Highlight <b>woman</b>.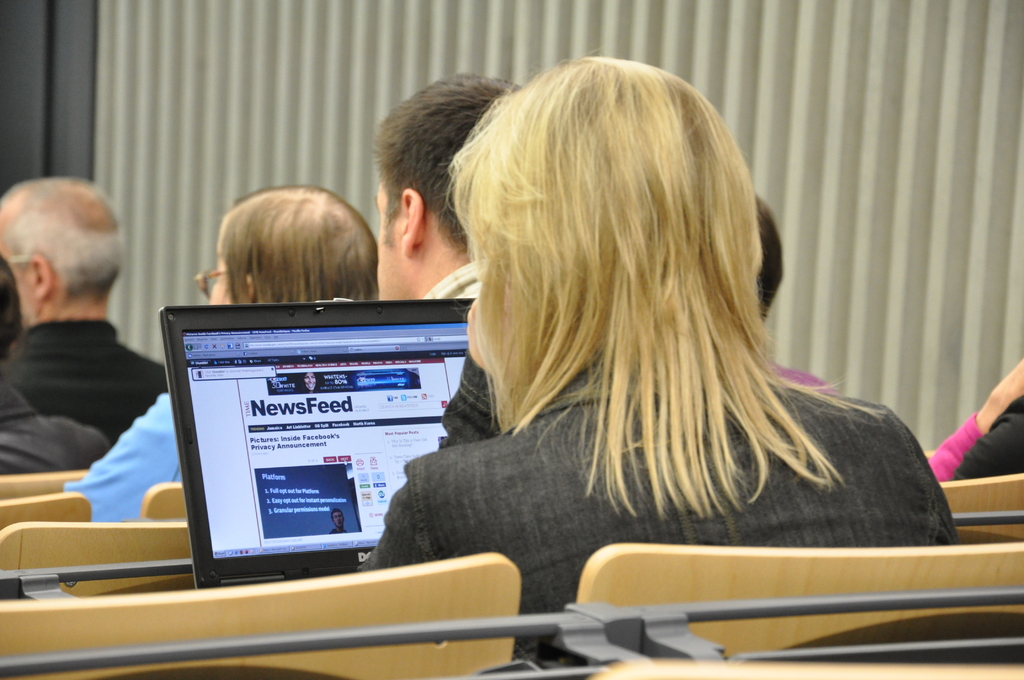
Highlighted region: [x1=284, y1=45, x2=958, y2=633].
